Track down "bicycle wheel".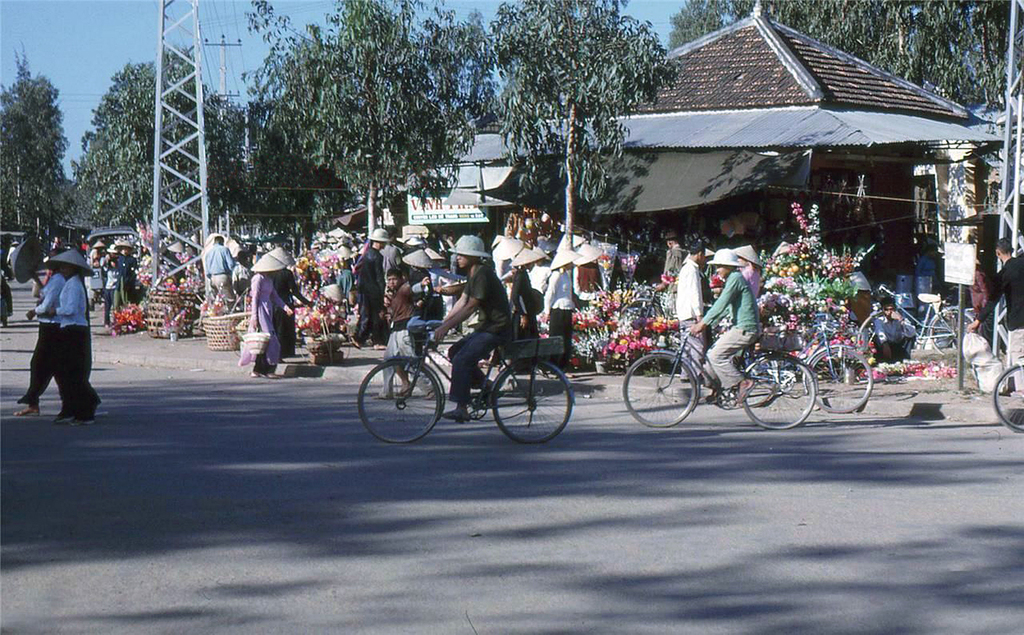
Tracked to [358, 357, 444, 447].
